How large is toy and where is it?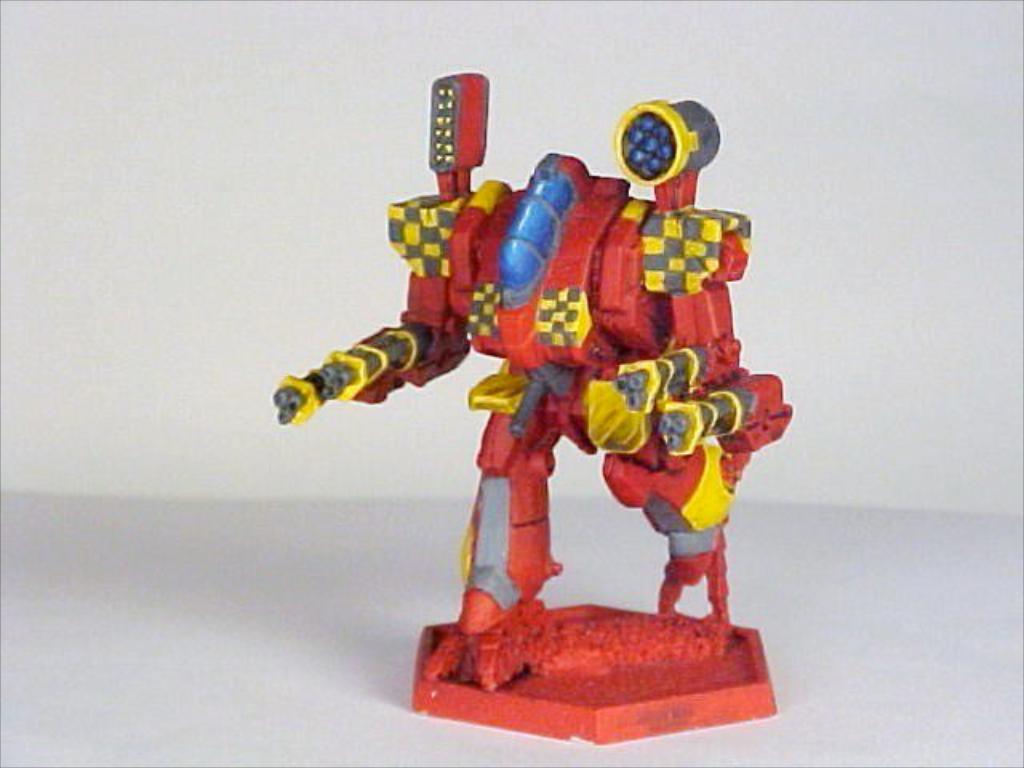
Bounding box: {"x1": 256, "y1": 67, "x2": 786, "y2": 685}.
